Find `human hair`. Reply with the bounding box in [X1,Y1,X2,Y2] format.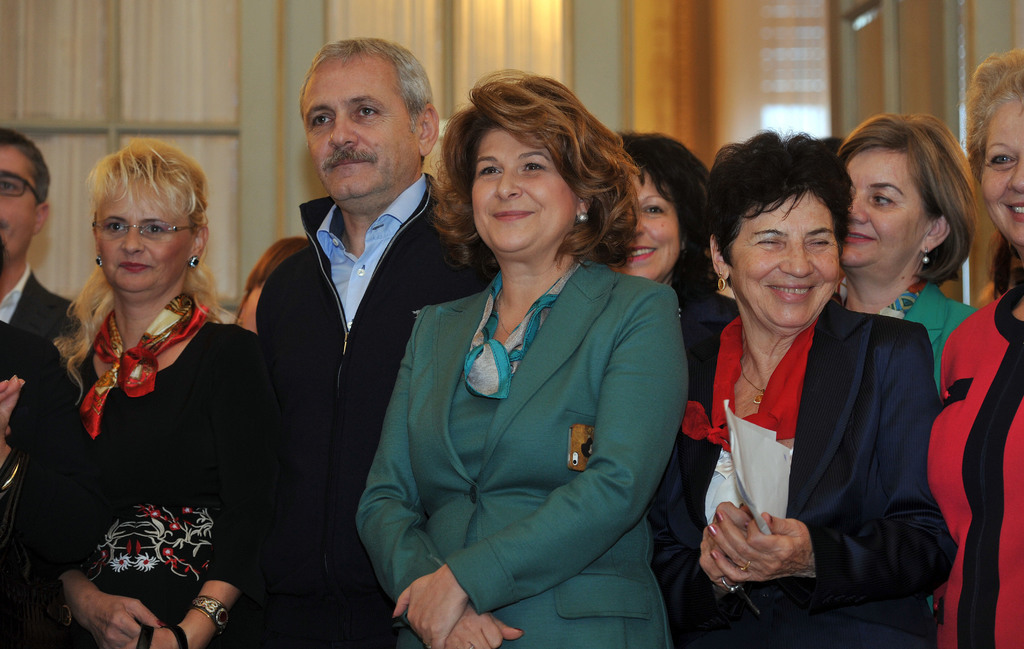
[847,106,981,306].
